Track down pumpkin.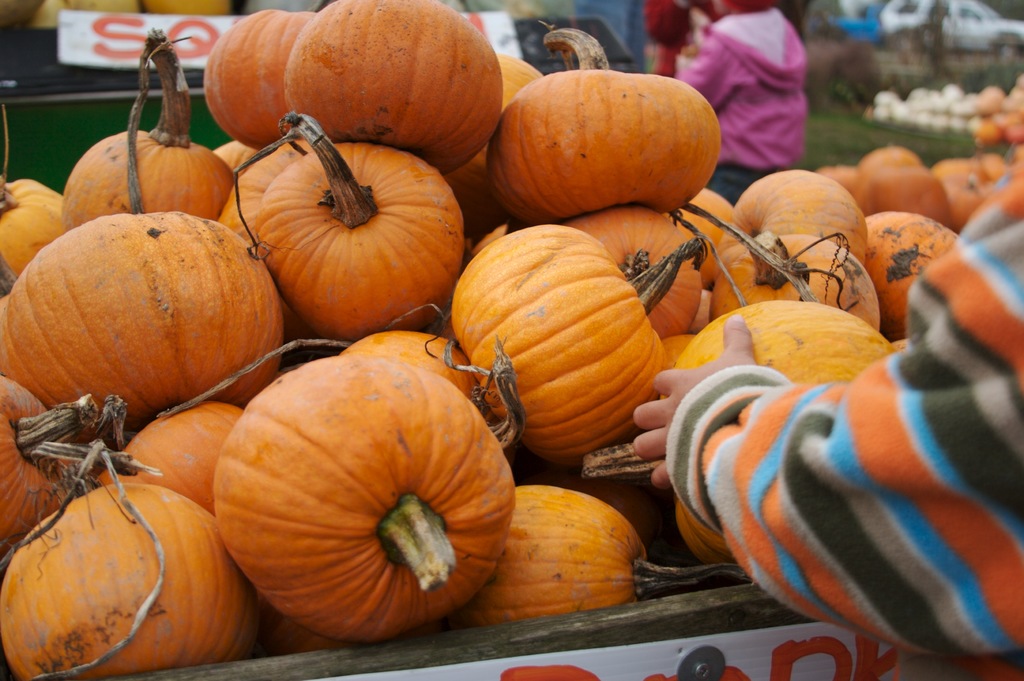
Tracked to <bbox>68, 29, 240, 234</bbox>.
